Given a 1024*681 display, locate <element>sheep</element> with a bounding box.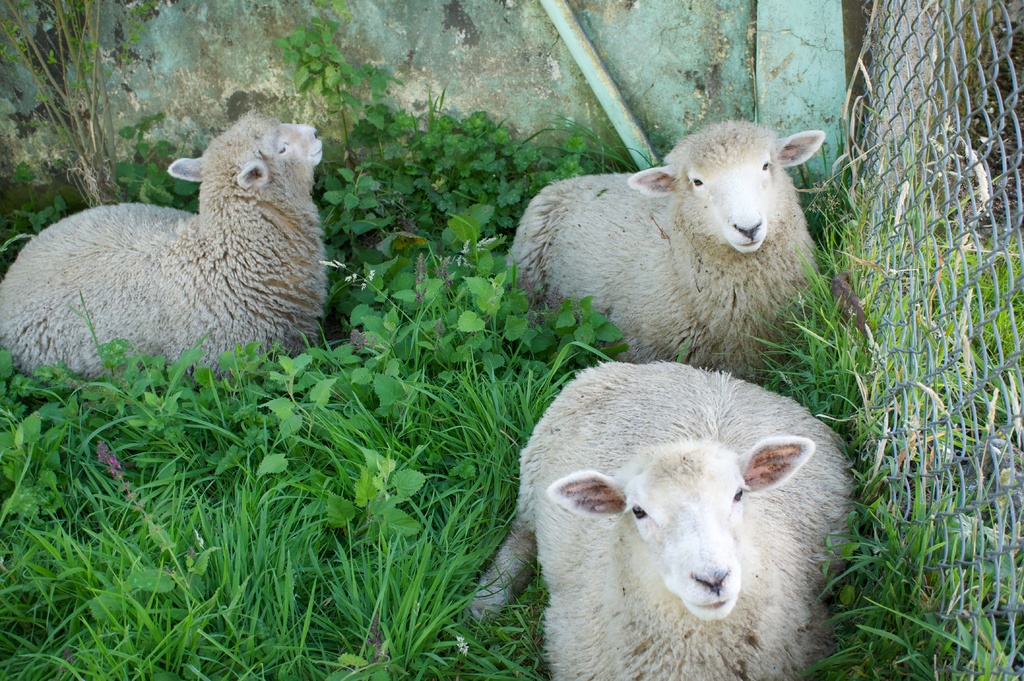
Located: 499:116:829:382.
